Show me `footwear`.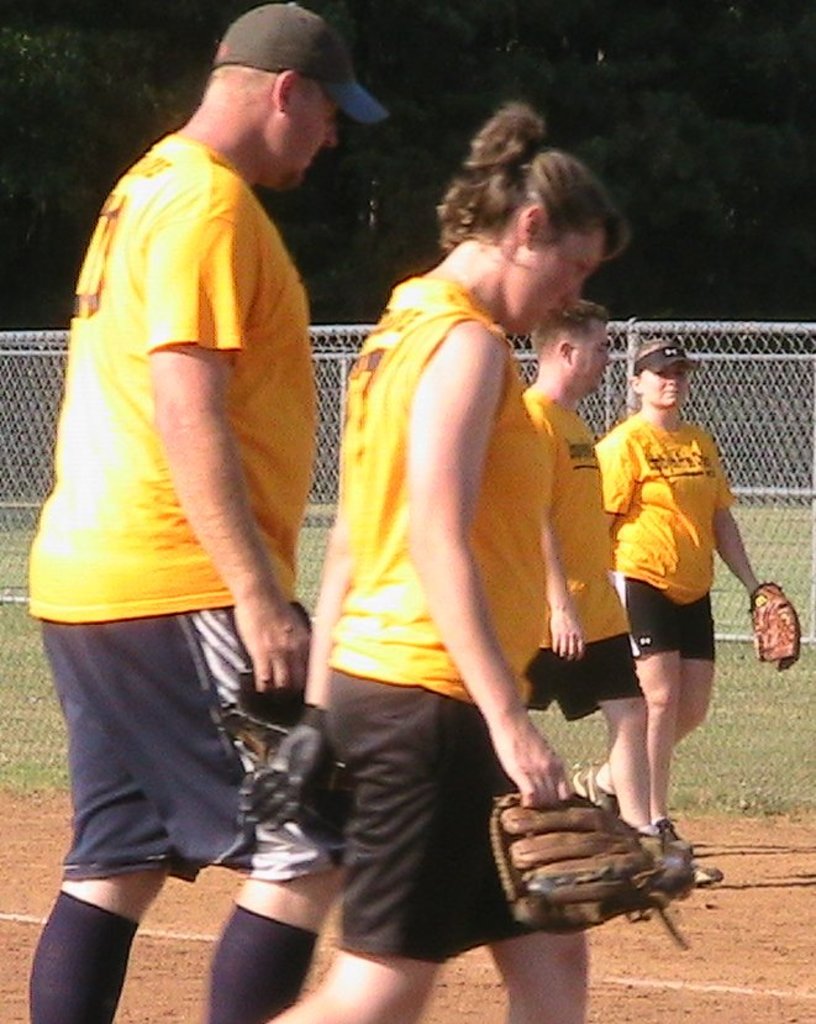
`footwear` is here: detection(648, 812, 717, 883).
